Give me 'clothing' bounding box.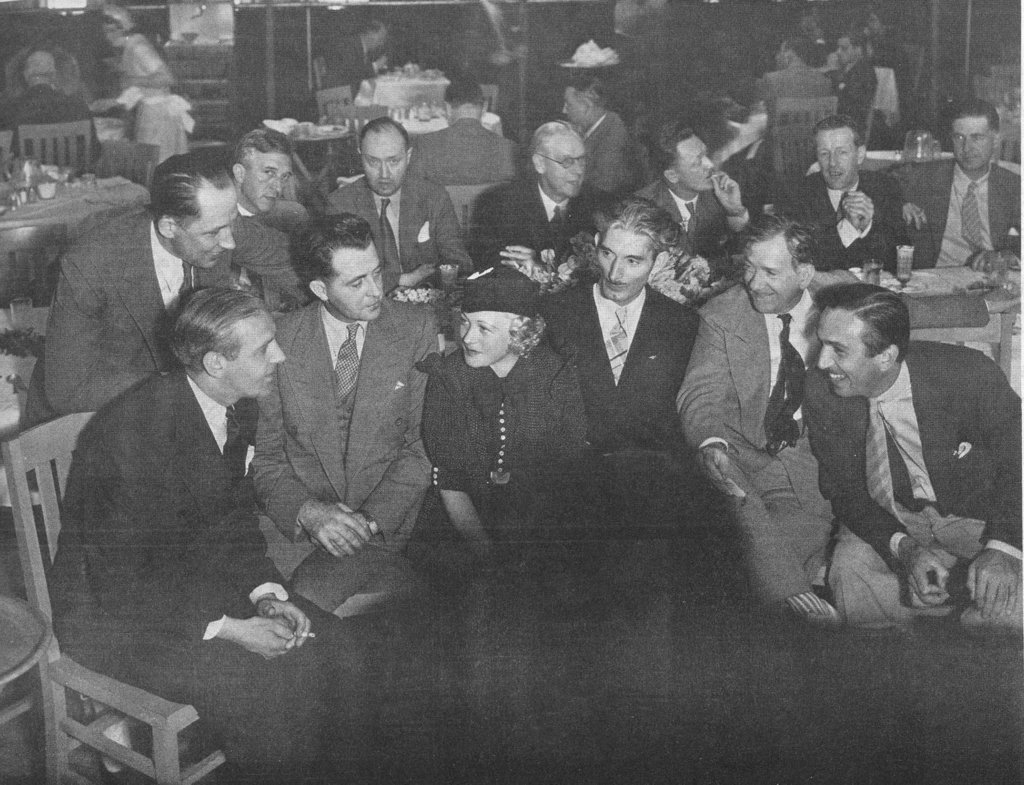
{"left": 419, "top": 345, "right": 586, "bottom": 505}.
